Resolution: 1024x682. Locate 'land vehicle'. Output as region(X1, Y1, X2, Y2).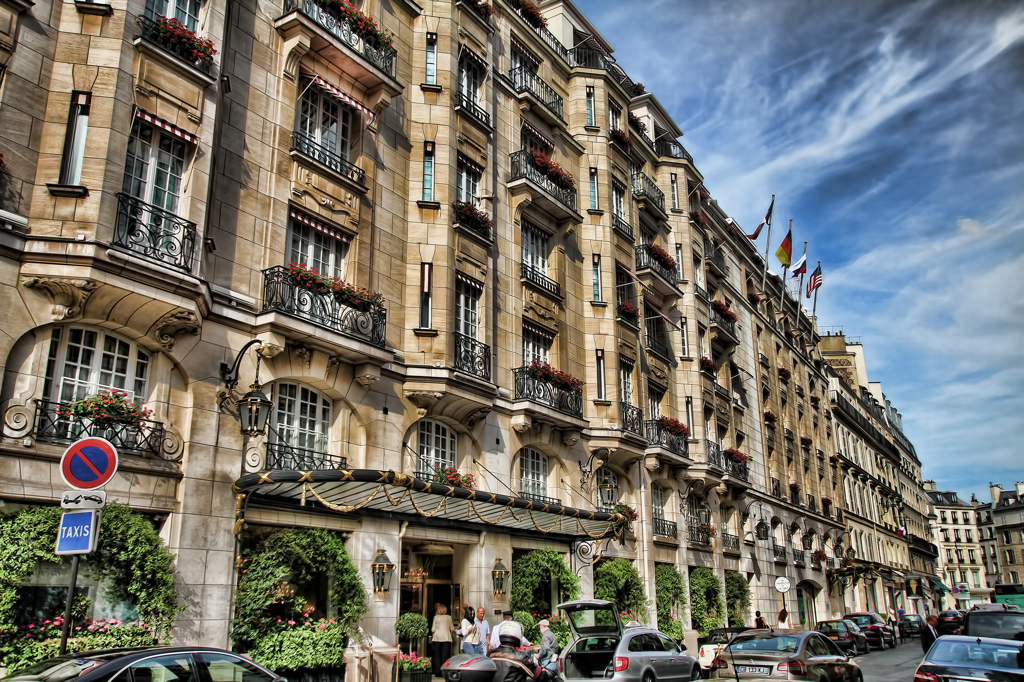
region(553, 596, 698, 681).
